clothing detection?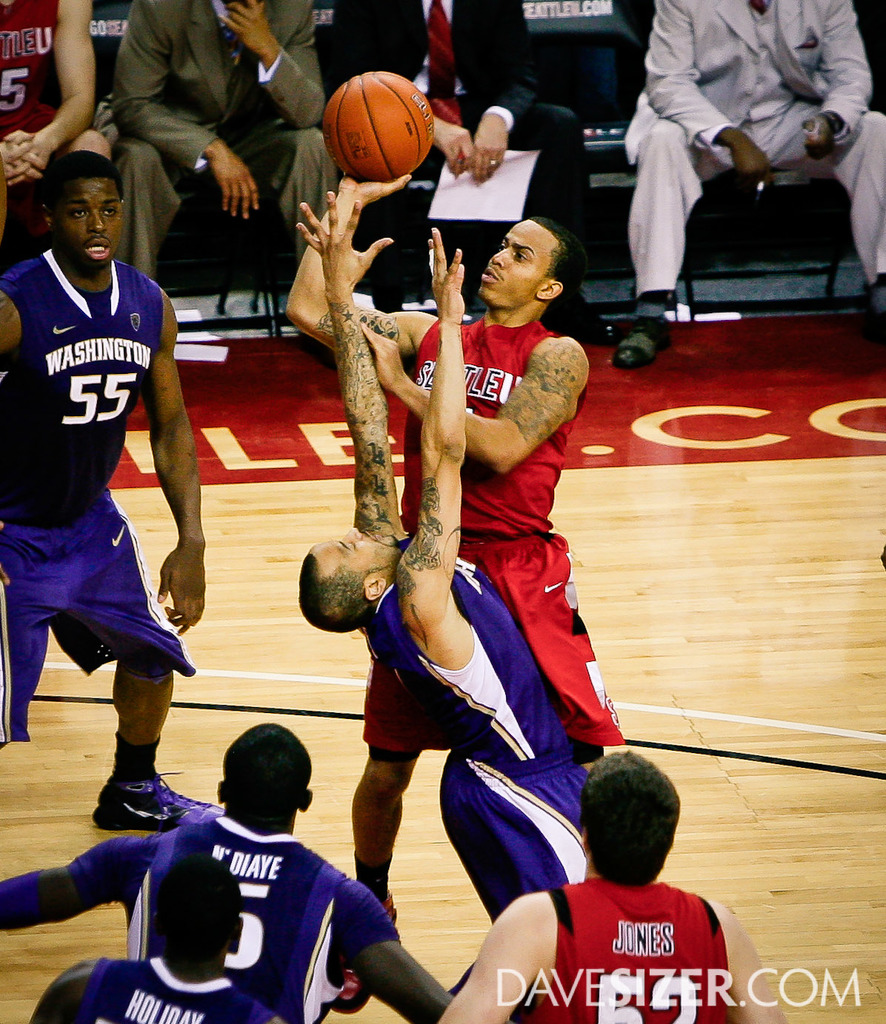
region(0, 0, 88, 193)
